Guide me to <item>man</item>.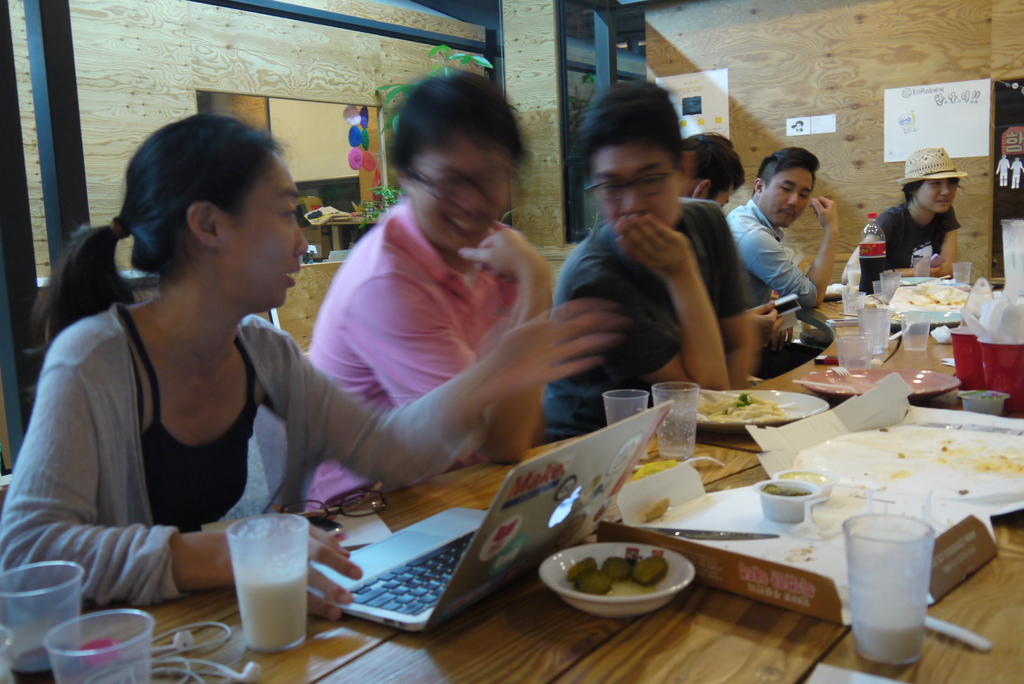
Guidance: bbox=(723, 143, 842, 348).
